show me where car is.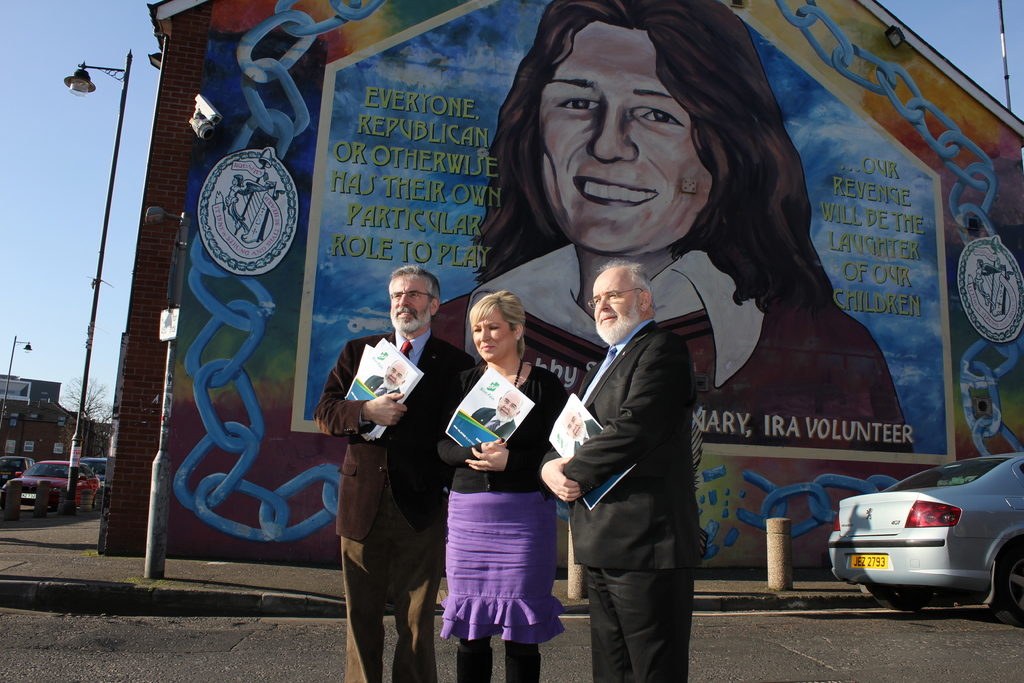
car is at 0 456 102 517.
